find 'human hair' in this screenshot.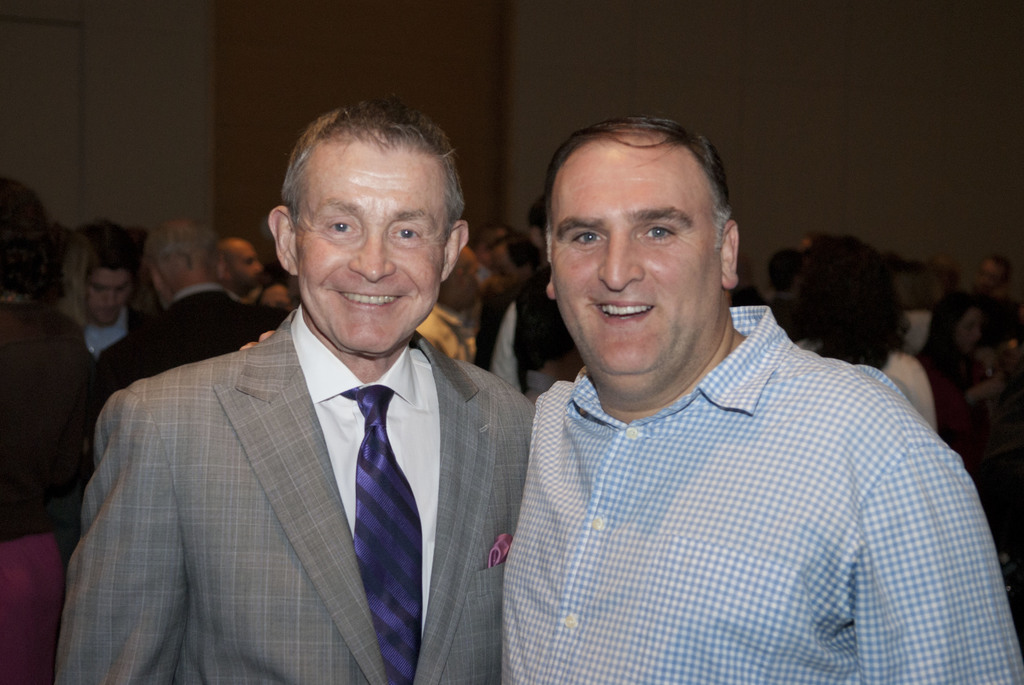
The bounding box for 'human hair' is rect(44, 223, 86, 326).
